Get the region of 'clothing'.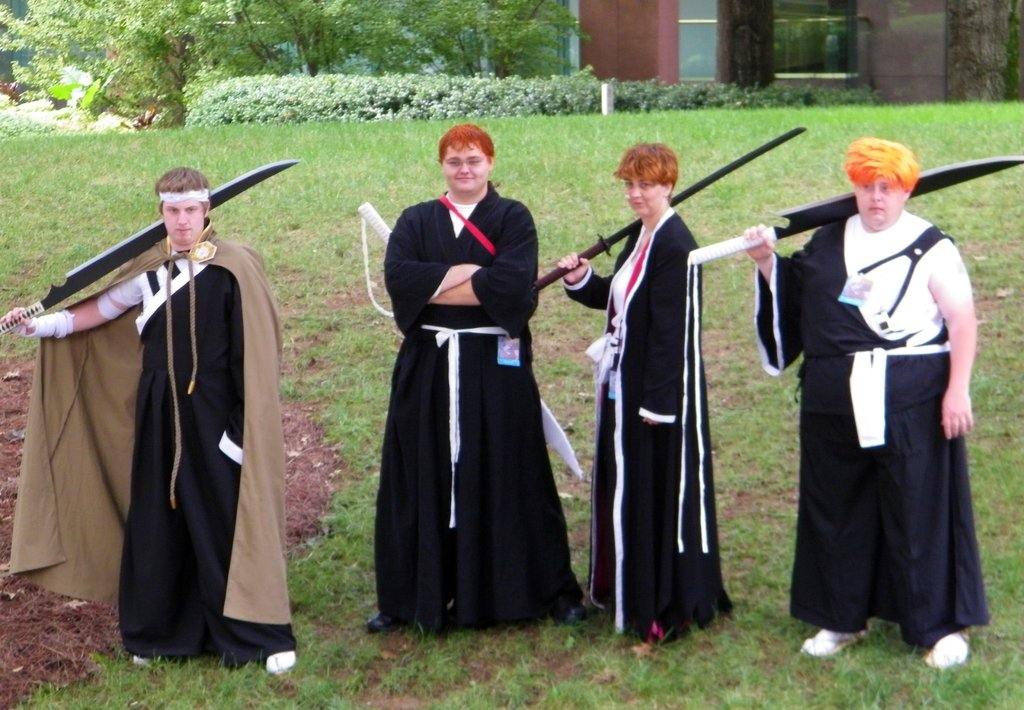
373, 175, 590, 634.
